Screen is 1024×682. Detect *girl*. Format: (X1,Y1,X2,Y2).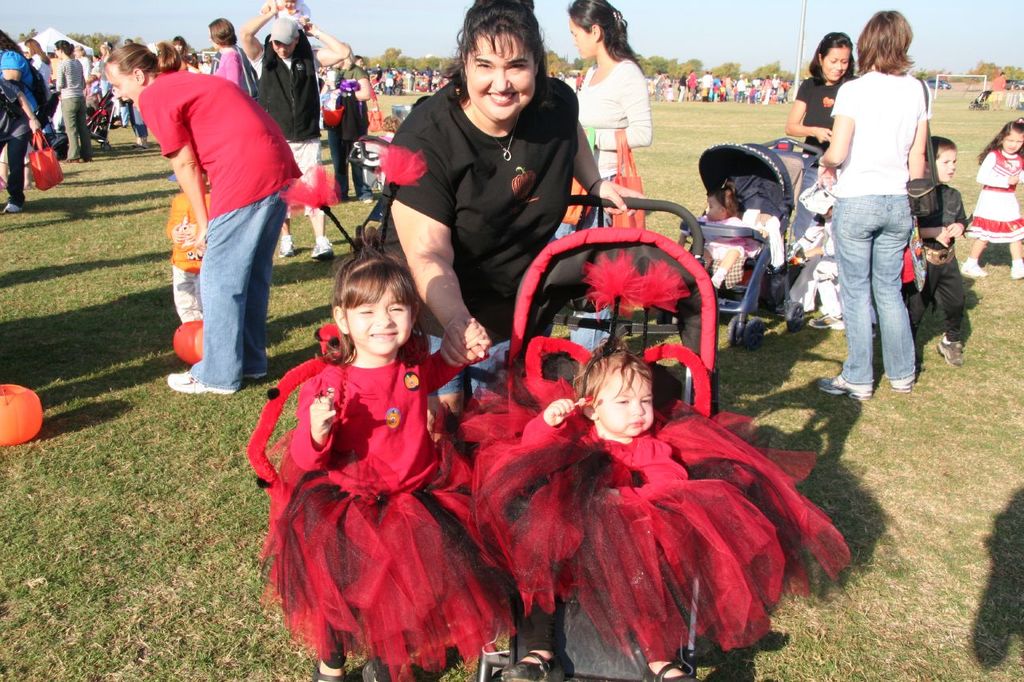
(246,142,511,681).
